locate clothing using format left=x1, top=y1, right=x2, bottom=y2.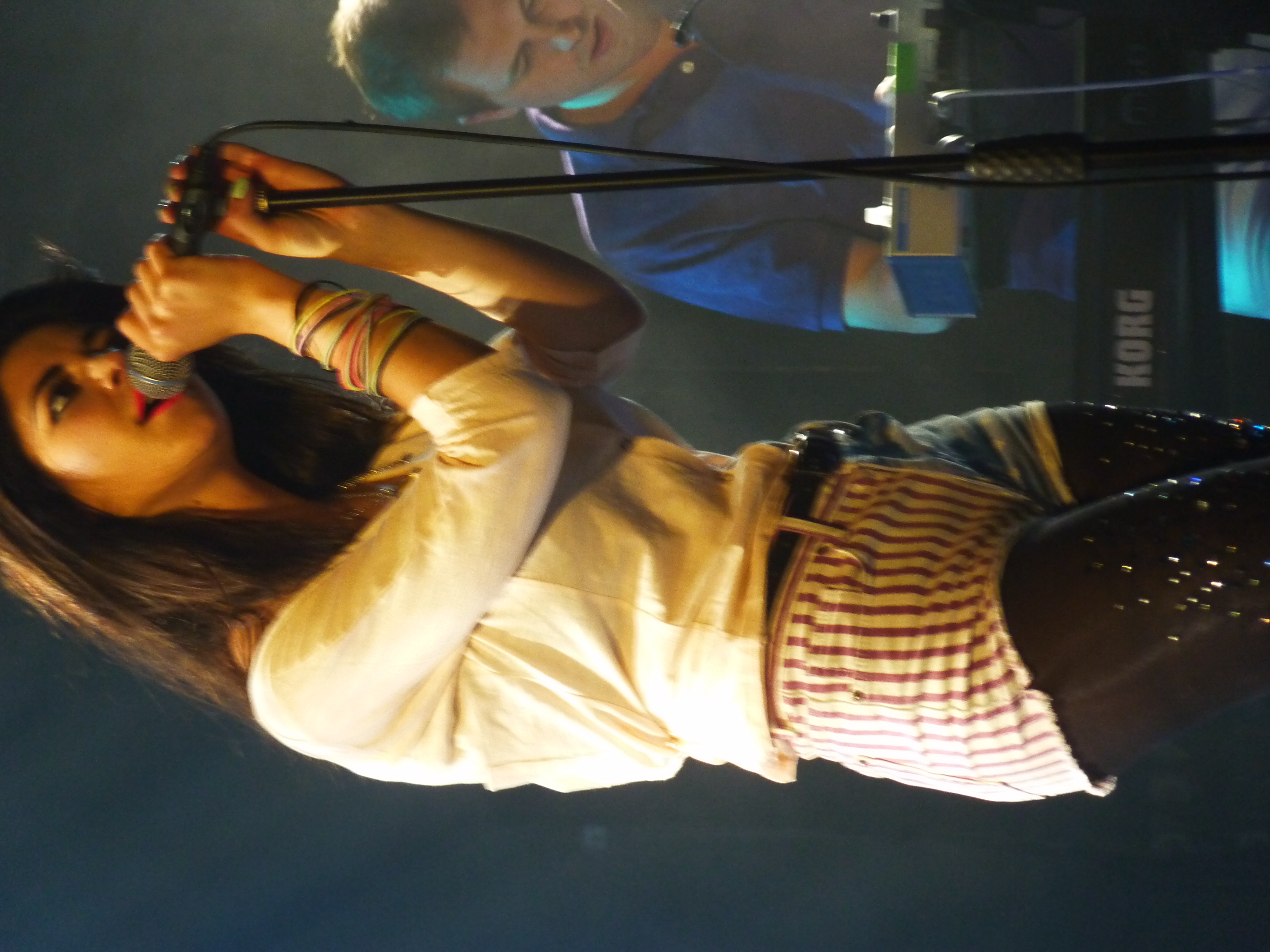
left=166, top=0, right=403, bottom=109.
